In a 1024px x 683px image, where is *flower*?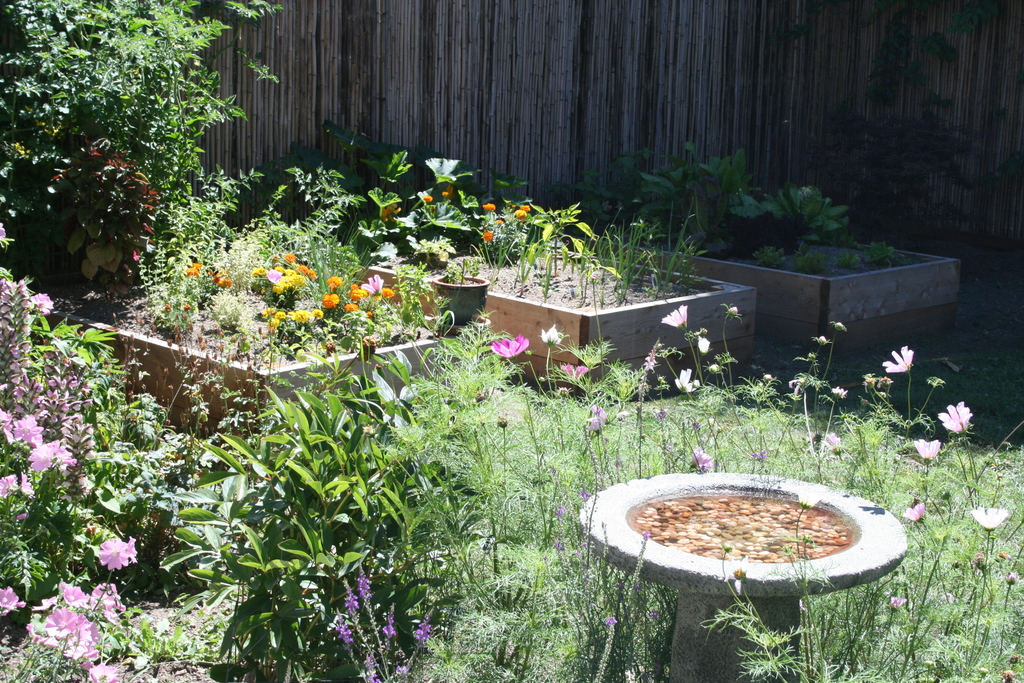
select_region(0, 473, 32, 502).
